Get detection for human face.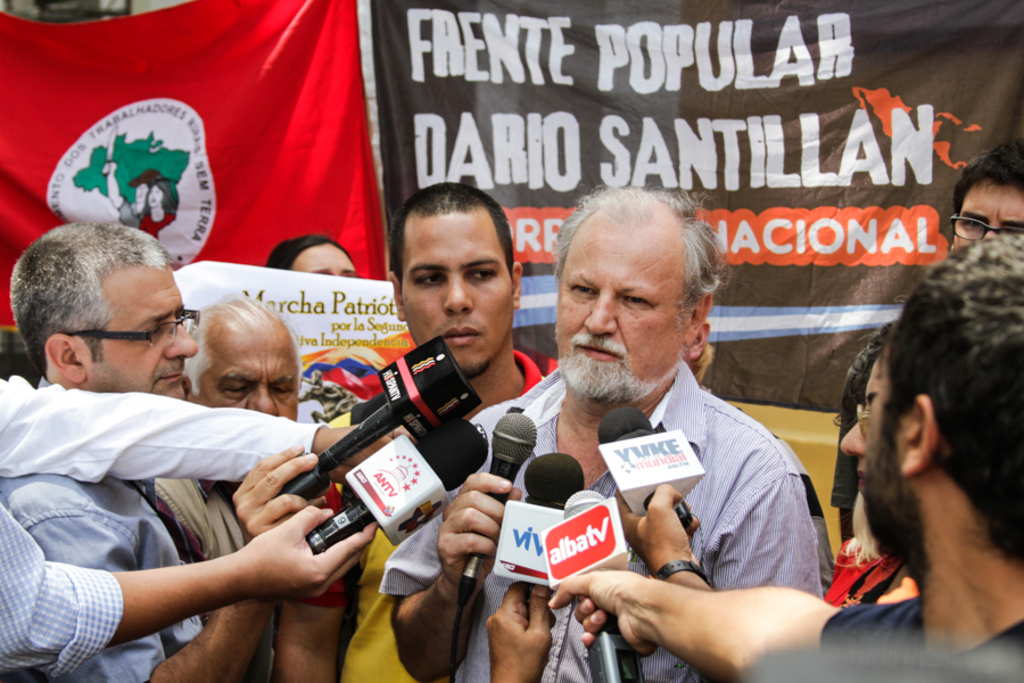
Detection: {"x1": 948, "y1": 167, "x2": 1023, "y2": 246}.
